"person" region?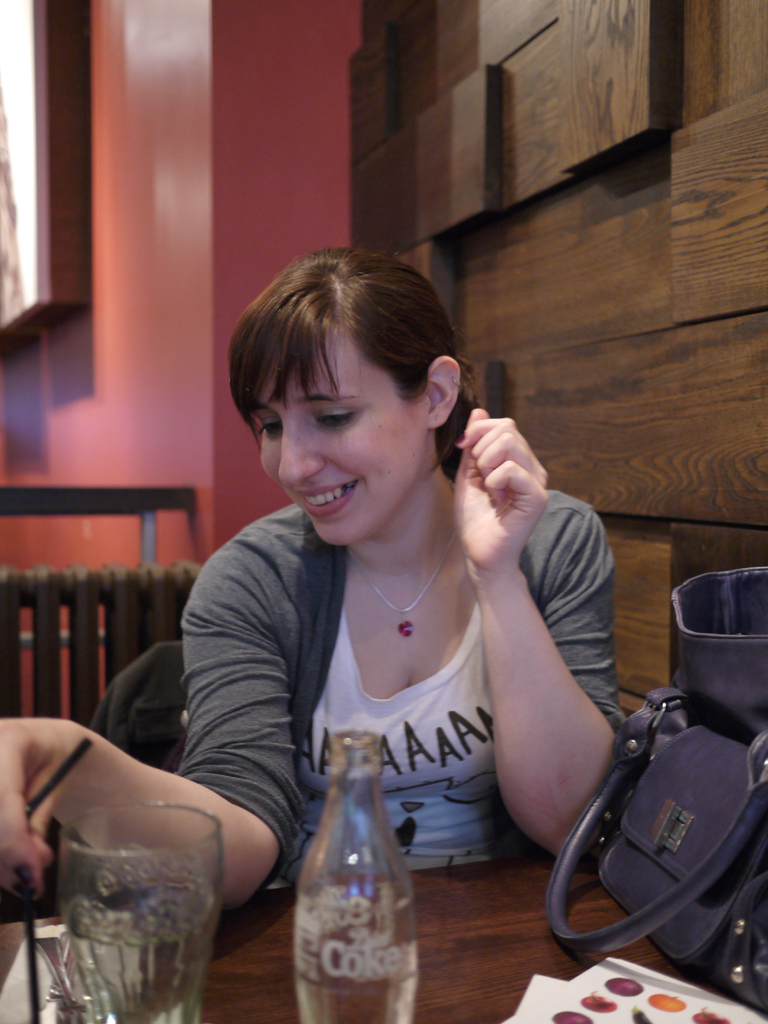
region(0, 238, 629, 913)
